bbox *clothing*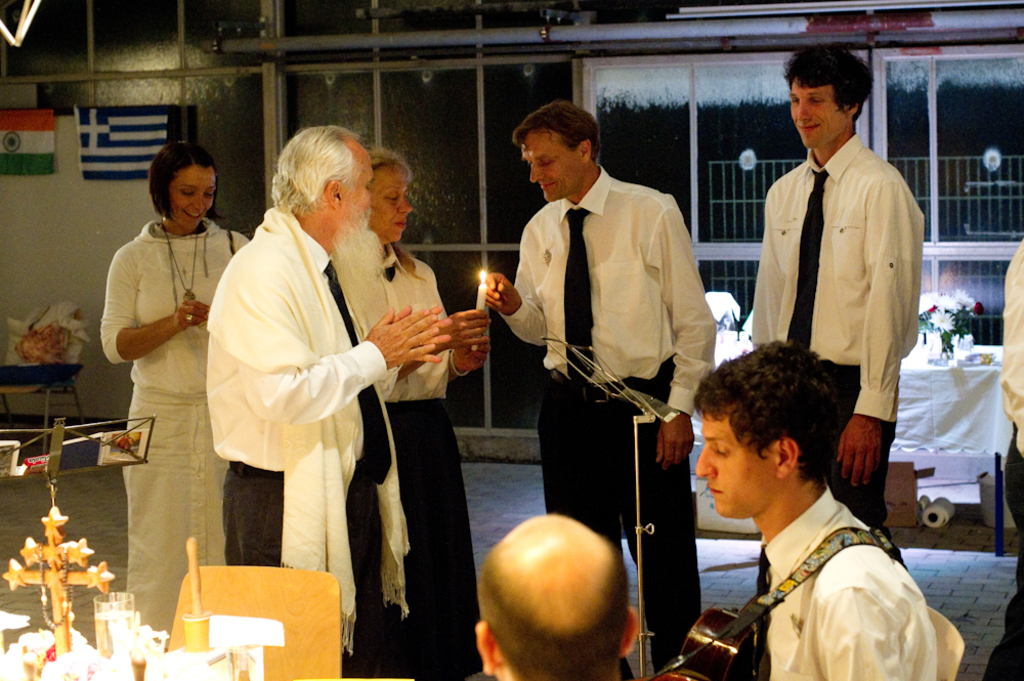
crop(749, 135, 925, 531)
